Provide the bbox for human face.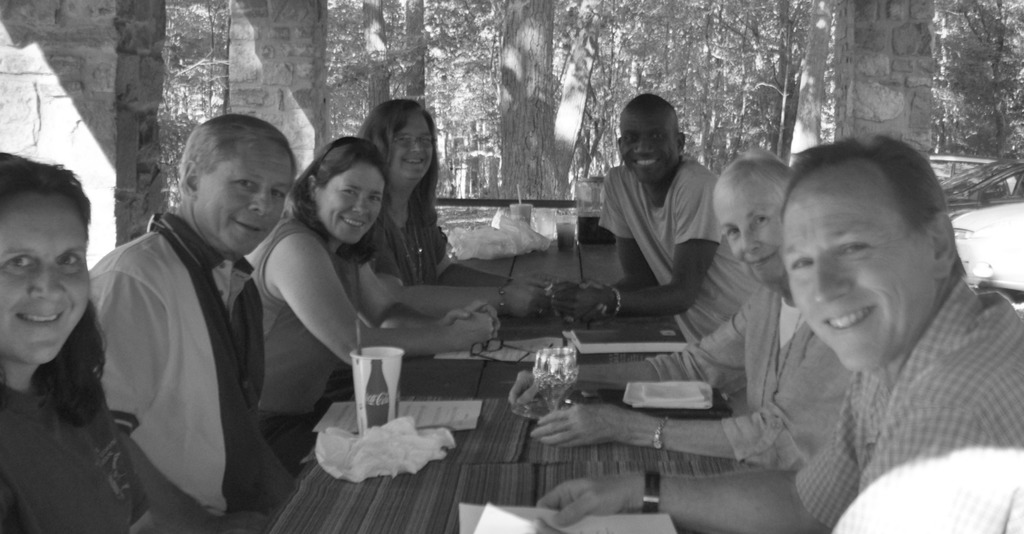
rect(390, 111, 434, 177).
